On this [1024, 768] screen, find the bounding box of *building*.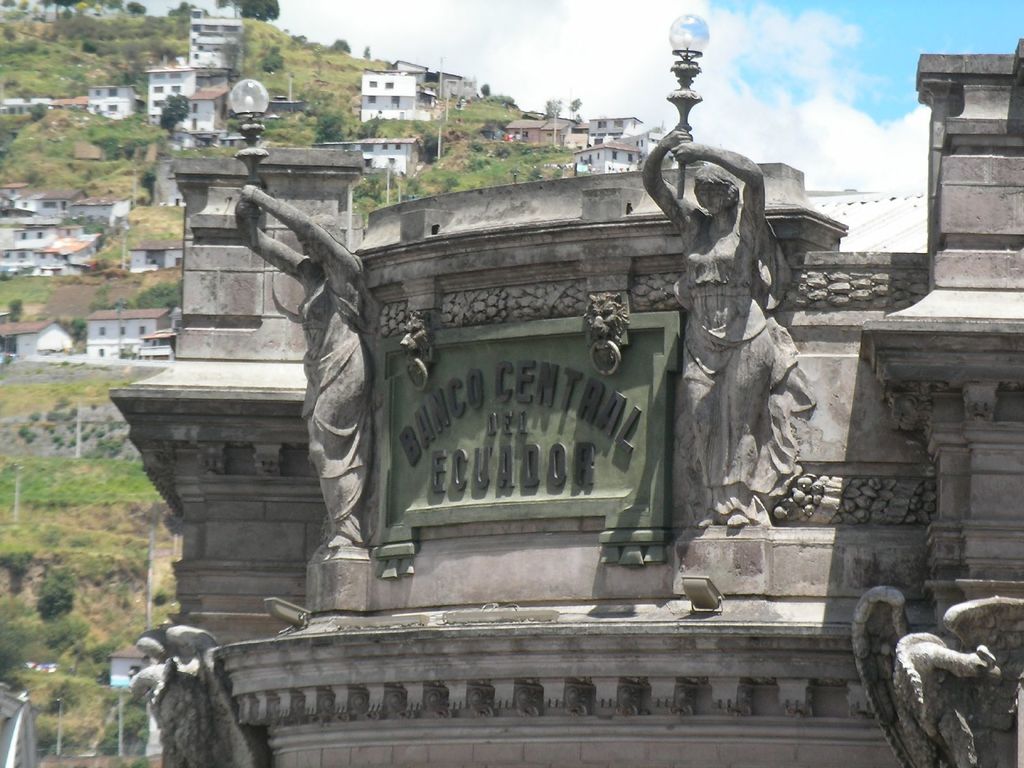
Bounding box: bbox=[107, 72, 1023, 767].
